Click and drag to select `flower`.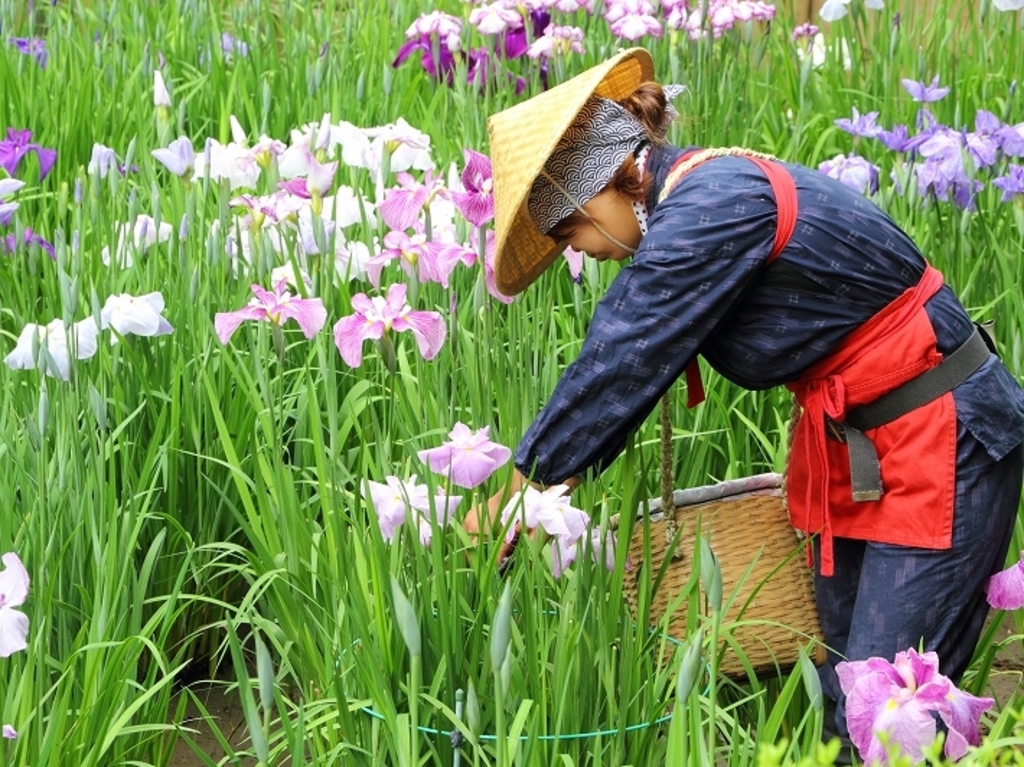
Selection: 985/548/1023/613.
